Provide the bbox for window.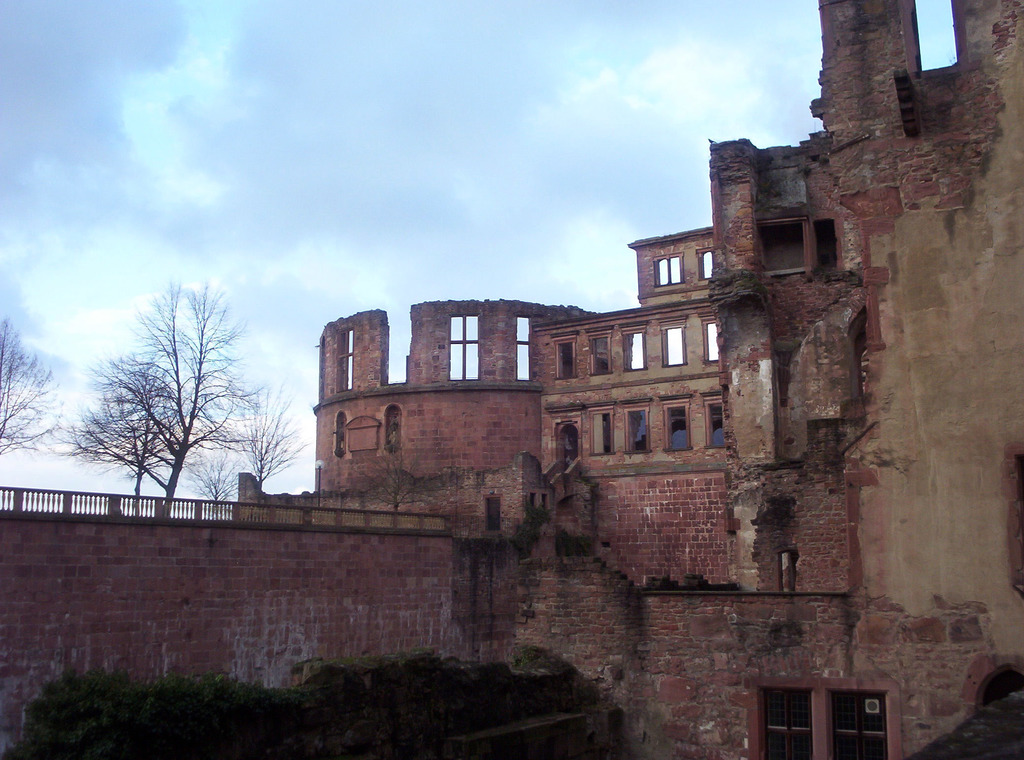
[left=586, top=337, right=614, bottom=373].
